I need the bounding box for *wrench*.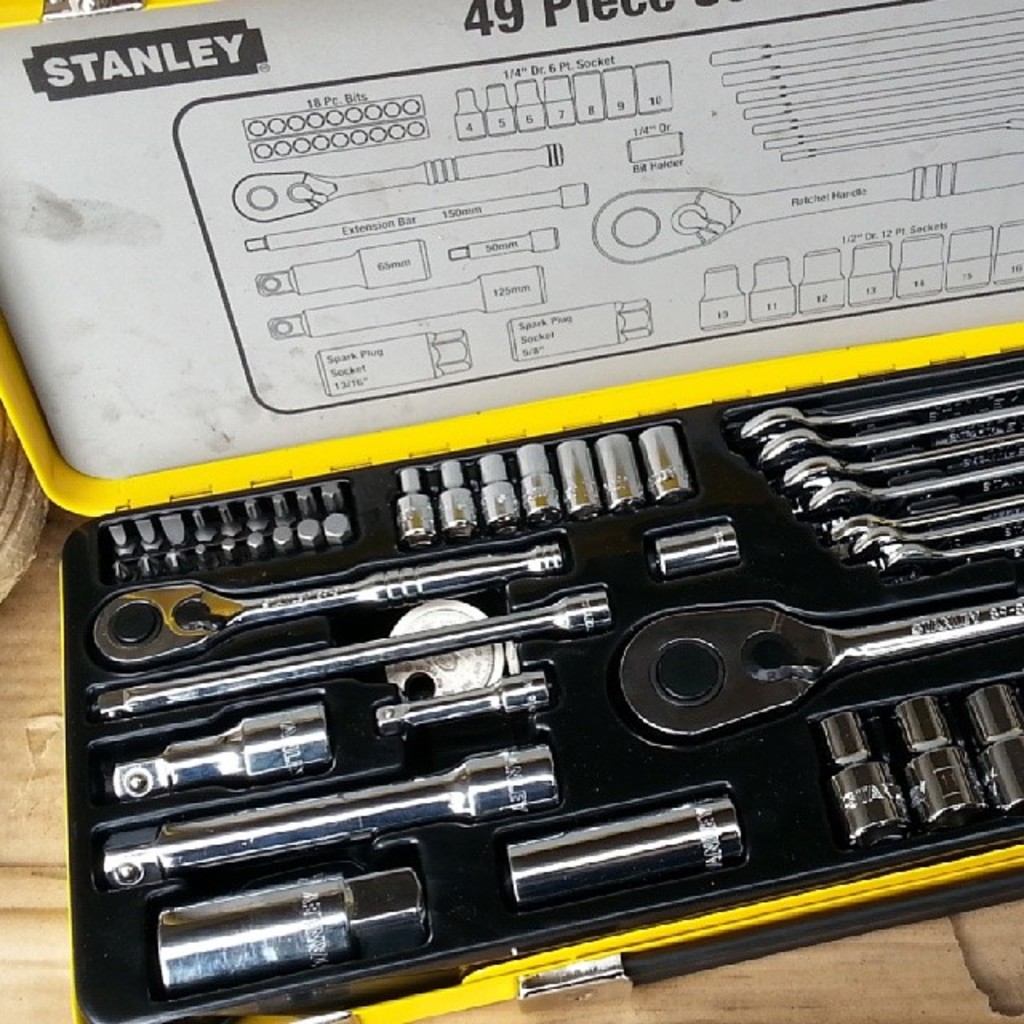
Here it is: crop(805, 459, 1022, 512).
